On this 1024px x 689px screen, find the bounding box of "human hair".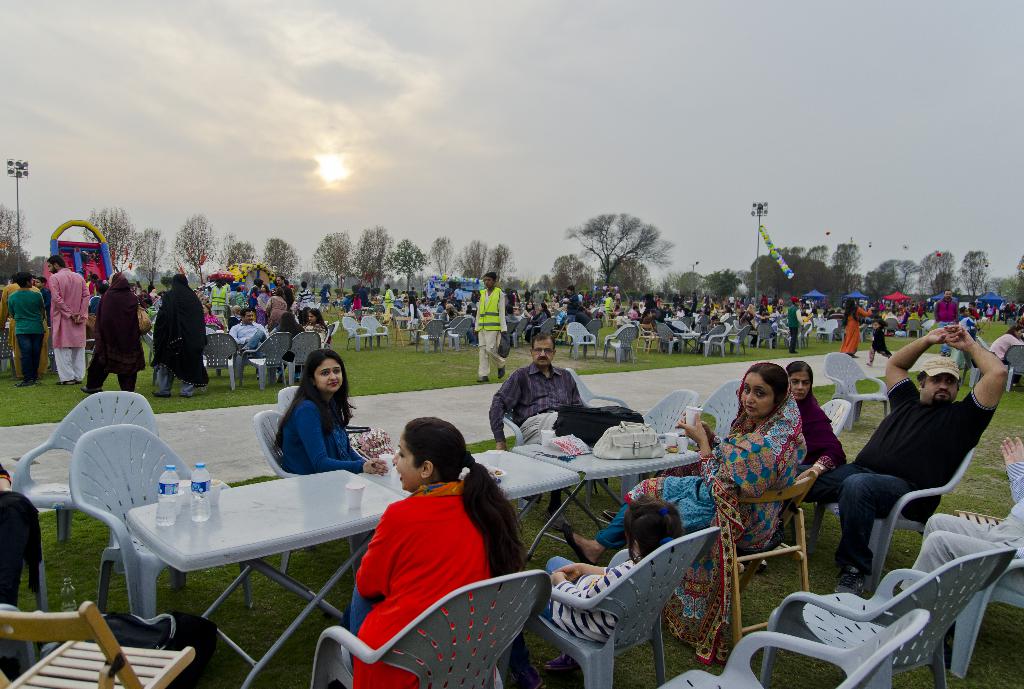
Bounding box: BBox(619, 496, 687, 565).
